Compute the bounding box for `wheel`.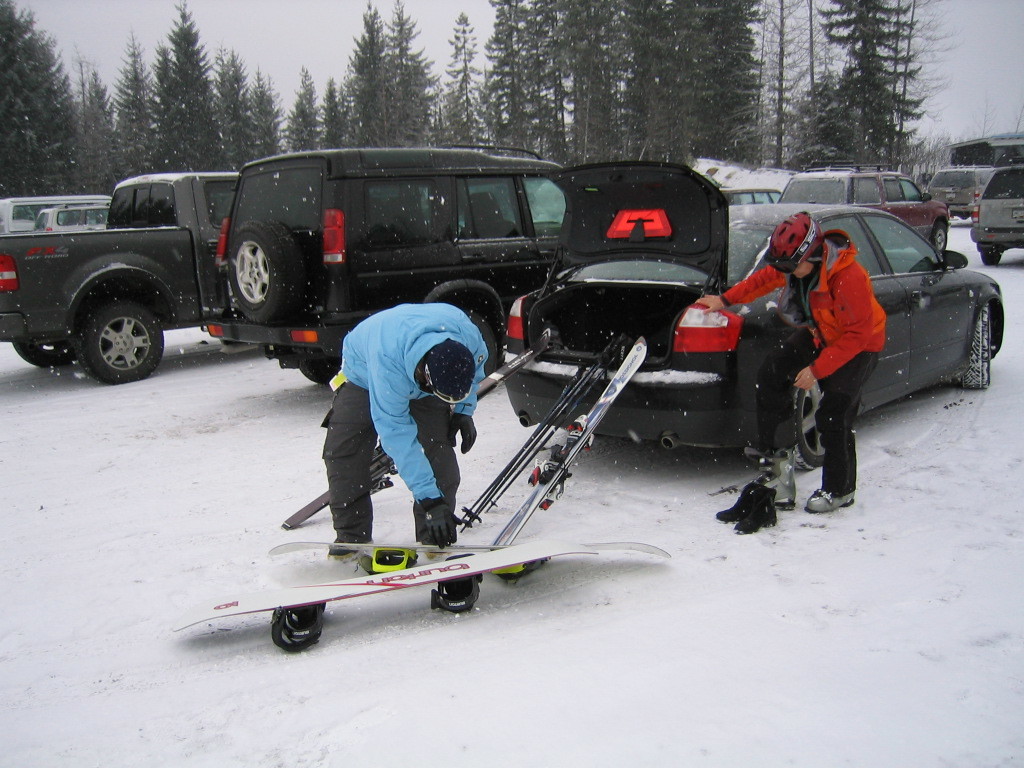
l=932, t=219, r=947, b=250.
